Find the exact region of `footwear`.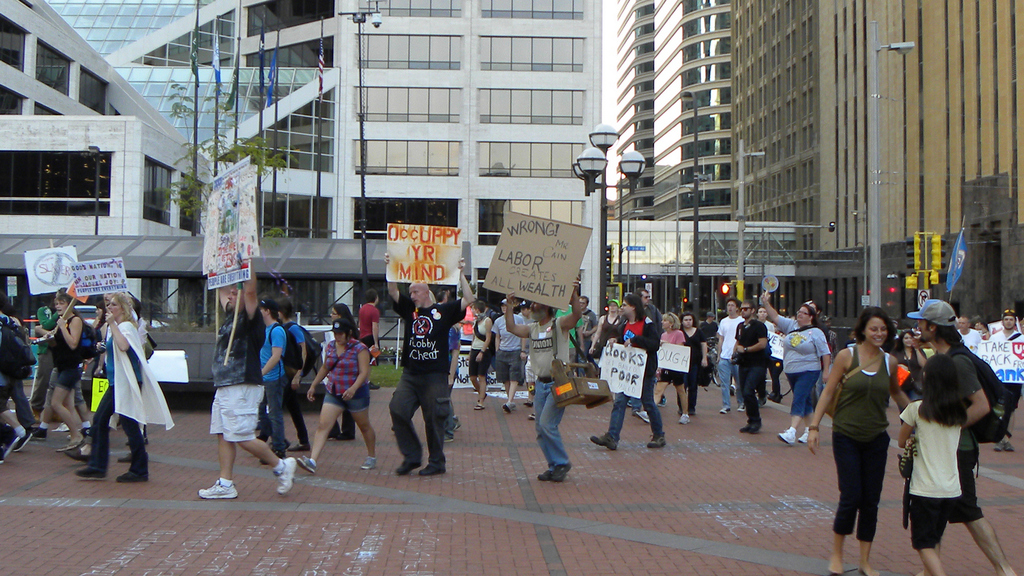
Exact region: crop(452, 417, 460, 428).
